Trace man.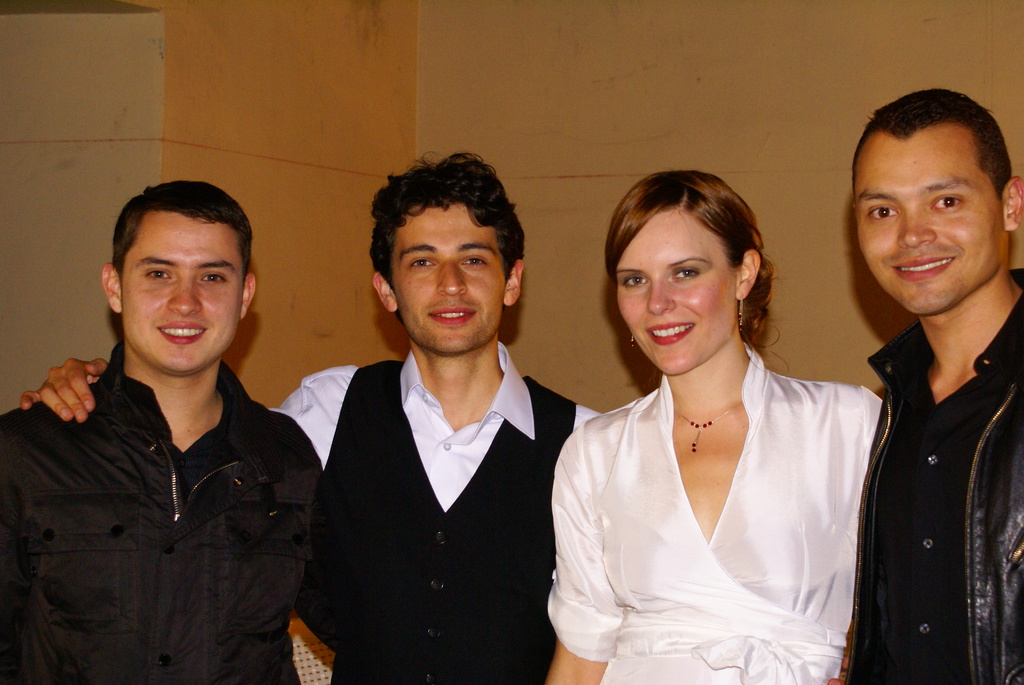
Traced to detection(840, 71, 1023, 684).
